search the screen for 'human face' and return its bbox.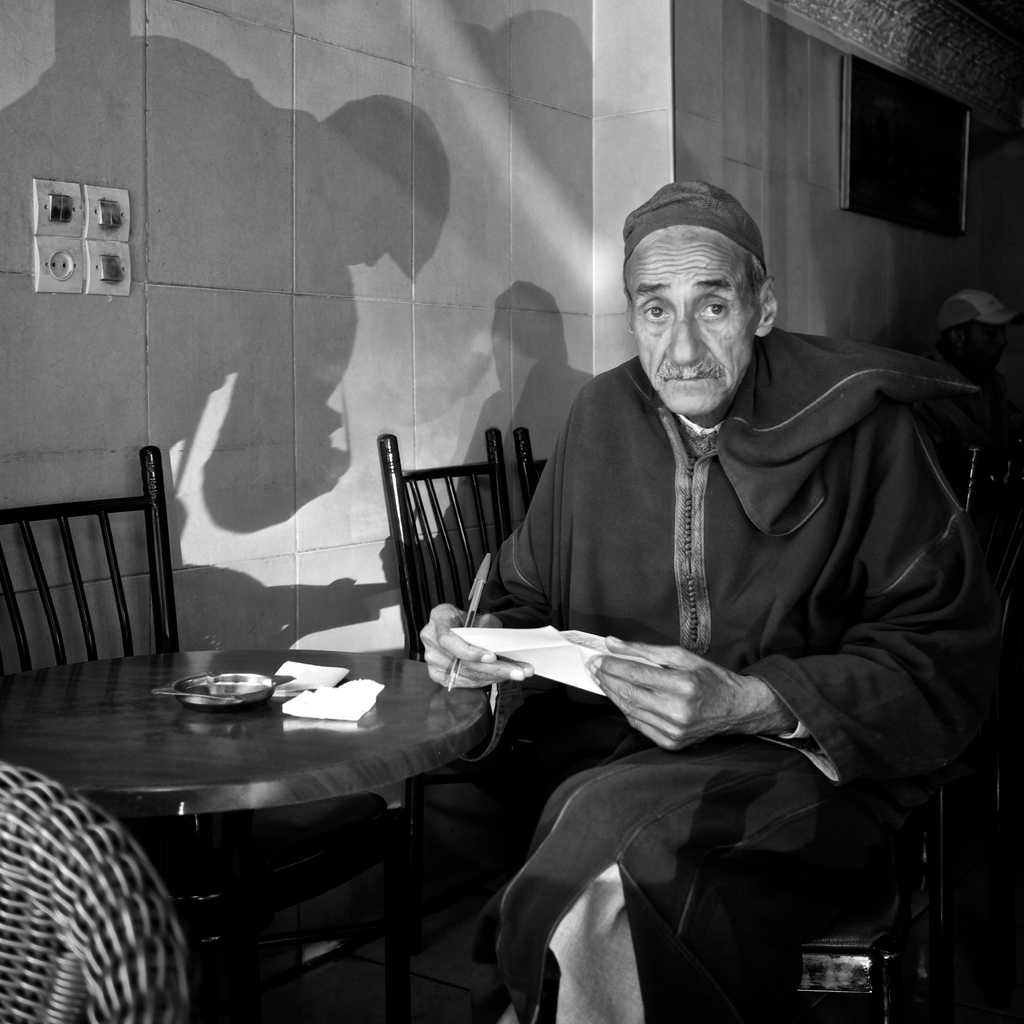
Found: box(626, 237, 760, 414).
